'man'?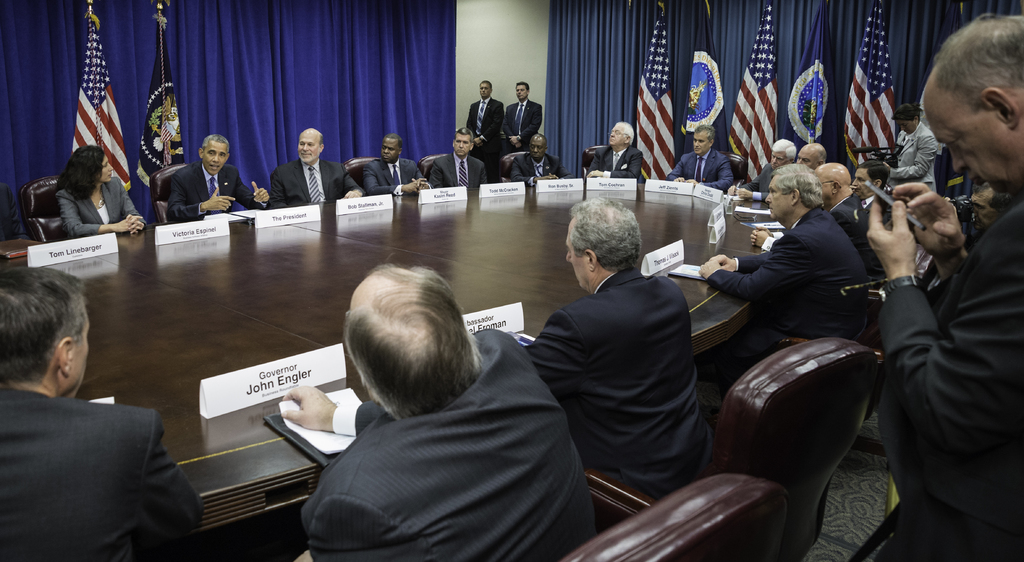
[724,135,806,205]
